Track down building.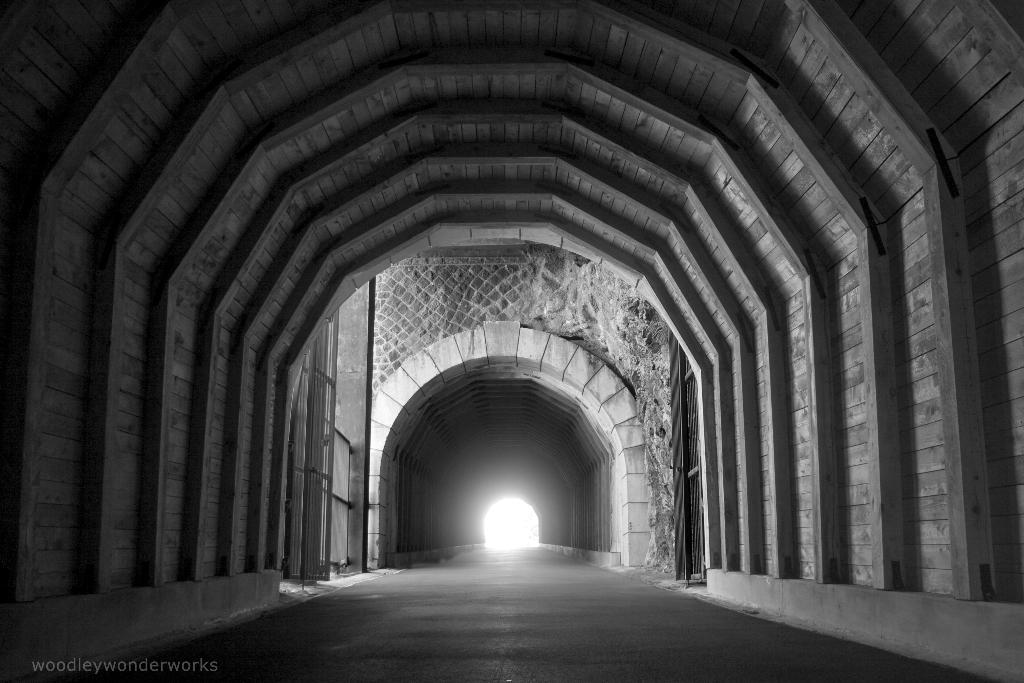
Tracked to (0,0,1023,682).
